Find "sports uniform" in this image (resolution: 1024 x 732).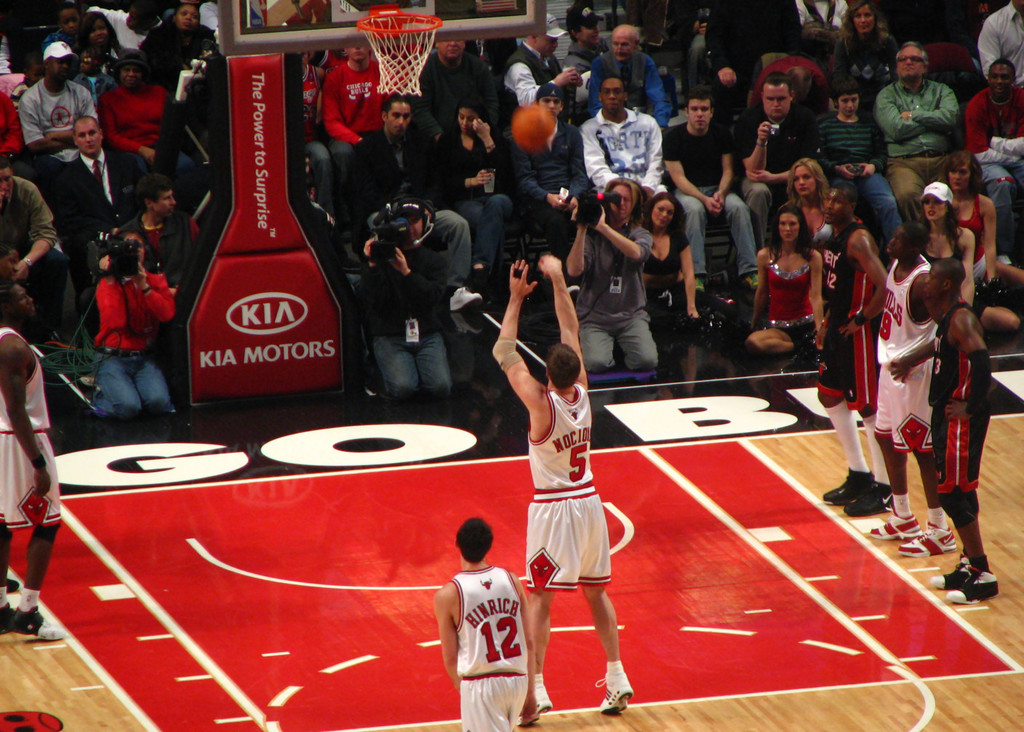
868,245,938,454.
